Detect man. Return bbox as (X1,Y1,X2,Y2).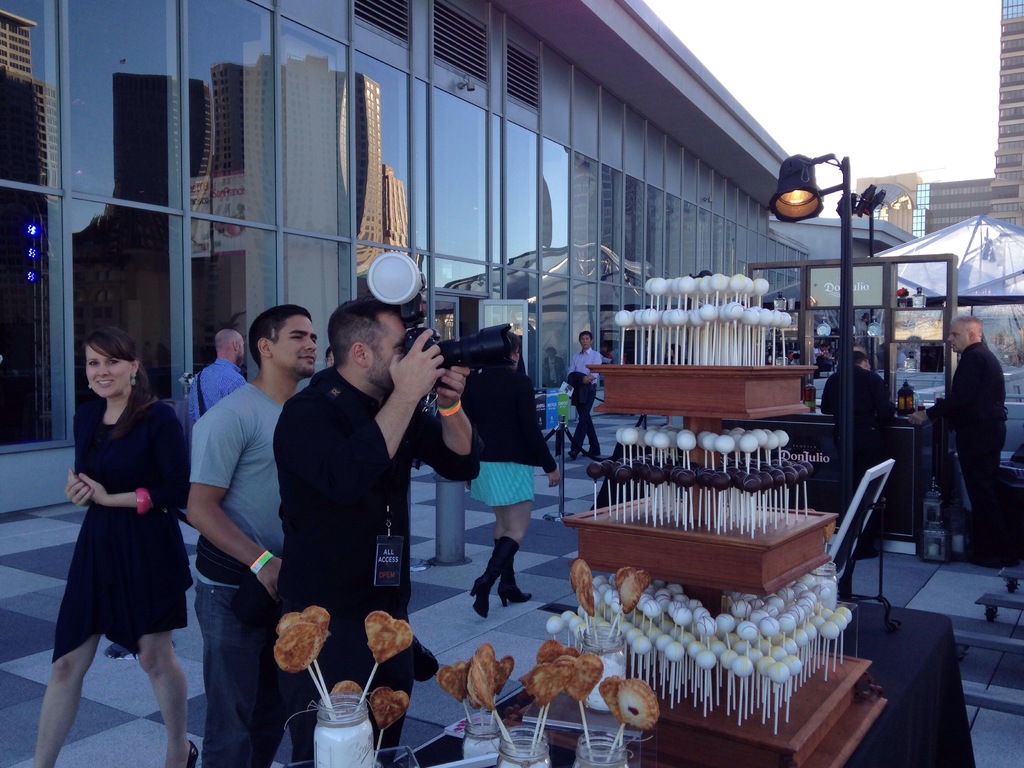
(925,308,1014,554).
